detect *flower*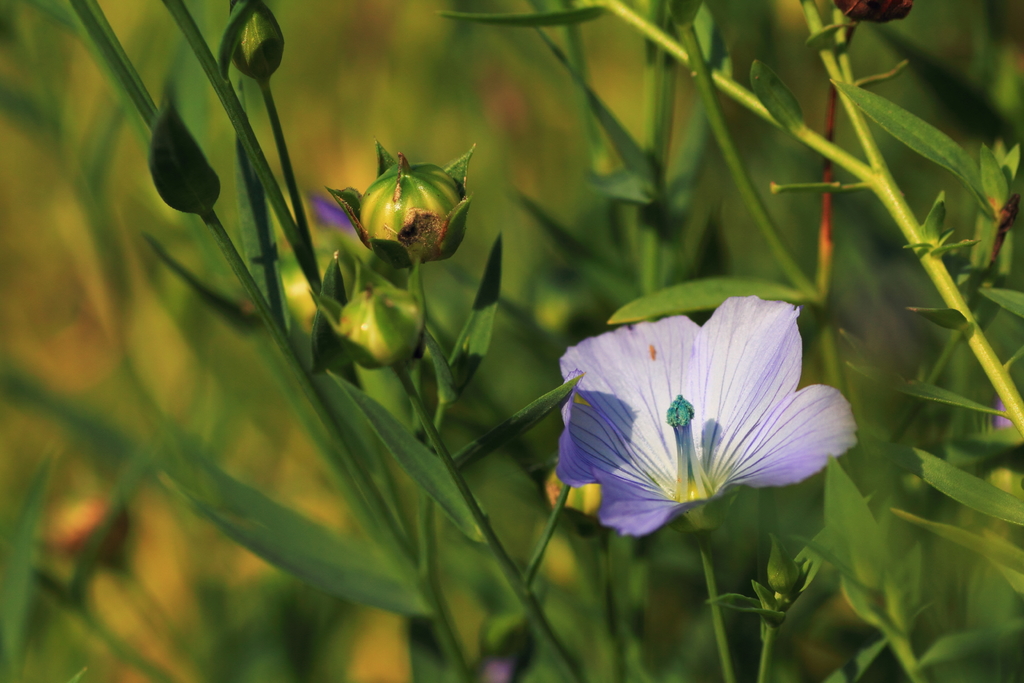
{"x1": 333, "y1": 265, "x2": 422, "y2": 366}
